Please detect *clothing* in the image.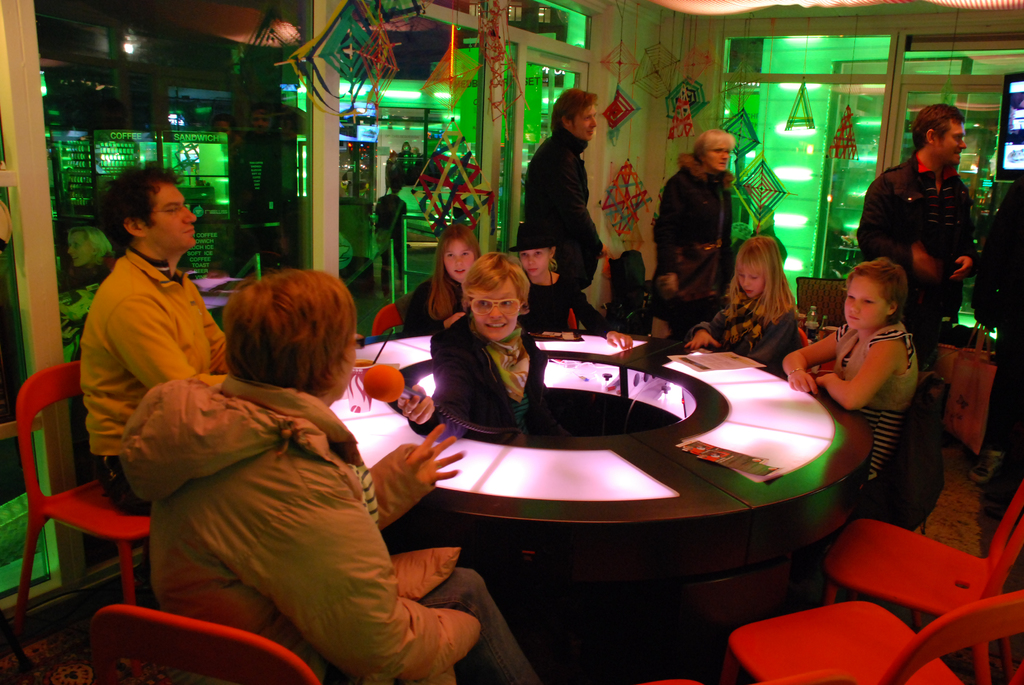
649,150,735,301.
